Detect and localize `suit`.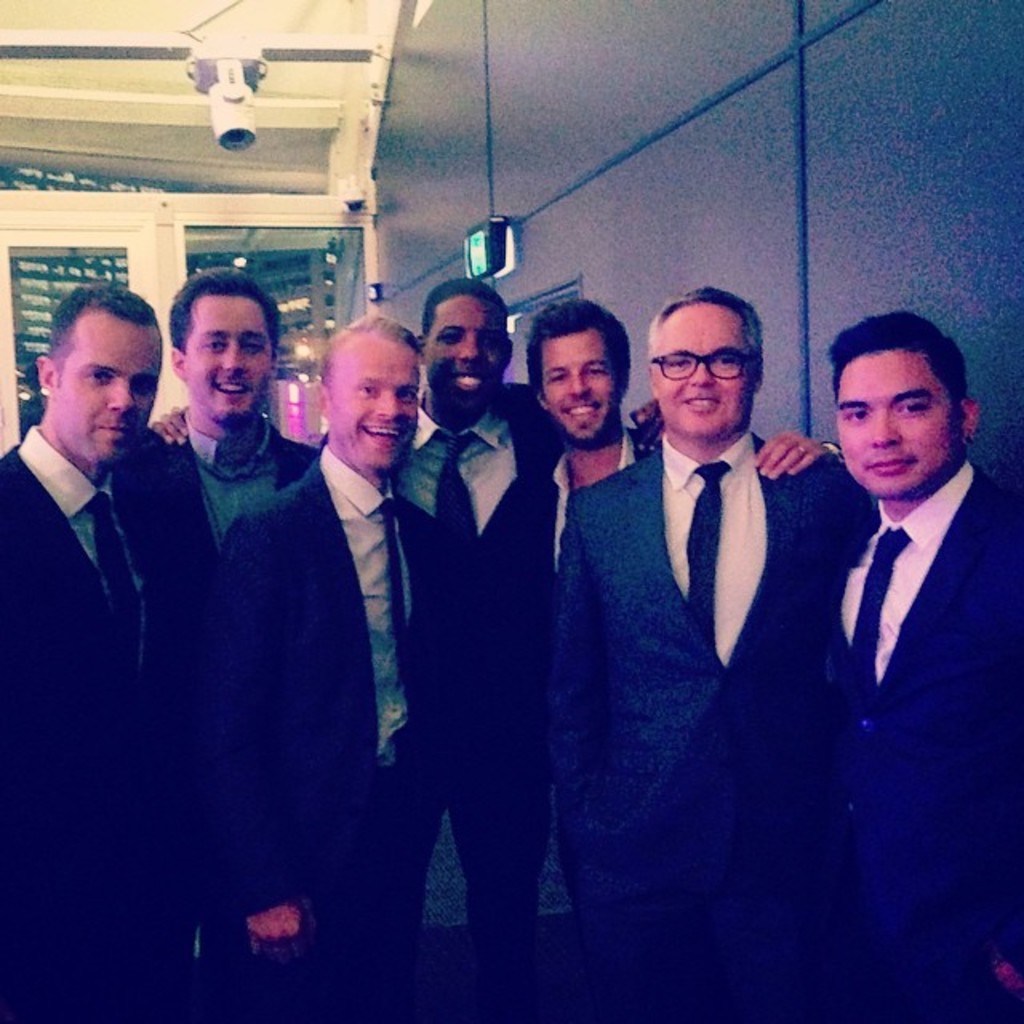
Localized at bbox(0, 421, 178, 1022).
